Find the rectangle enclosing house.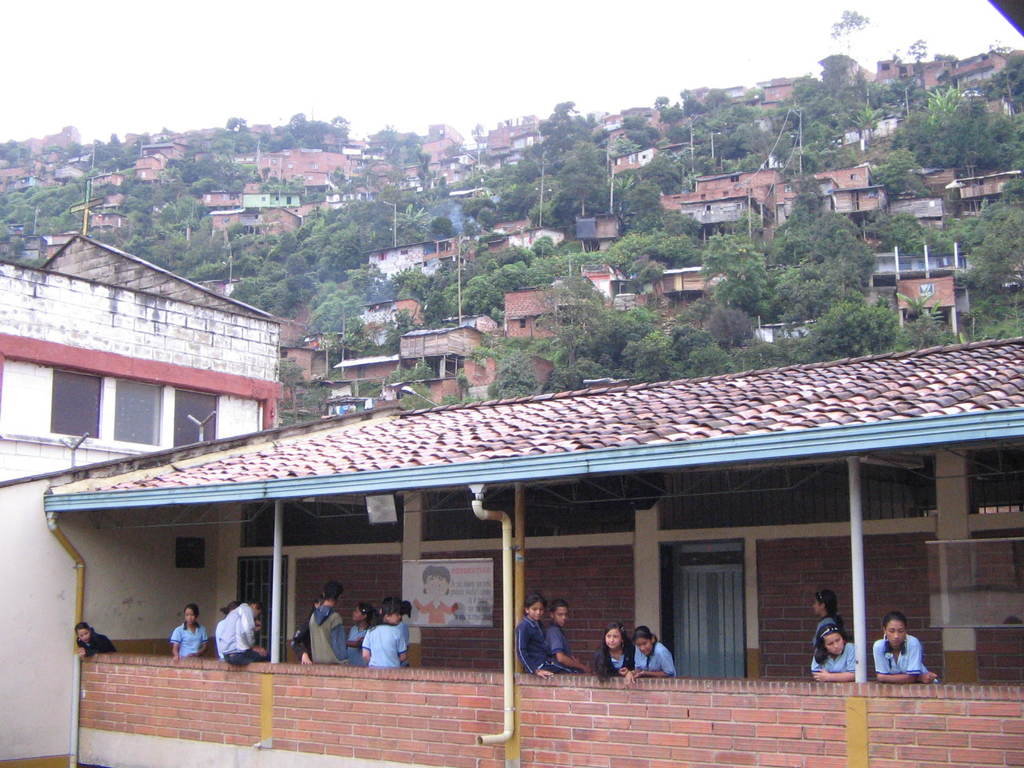
<region>413, 318, 484, 388</region>.
